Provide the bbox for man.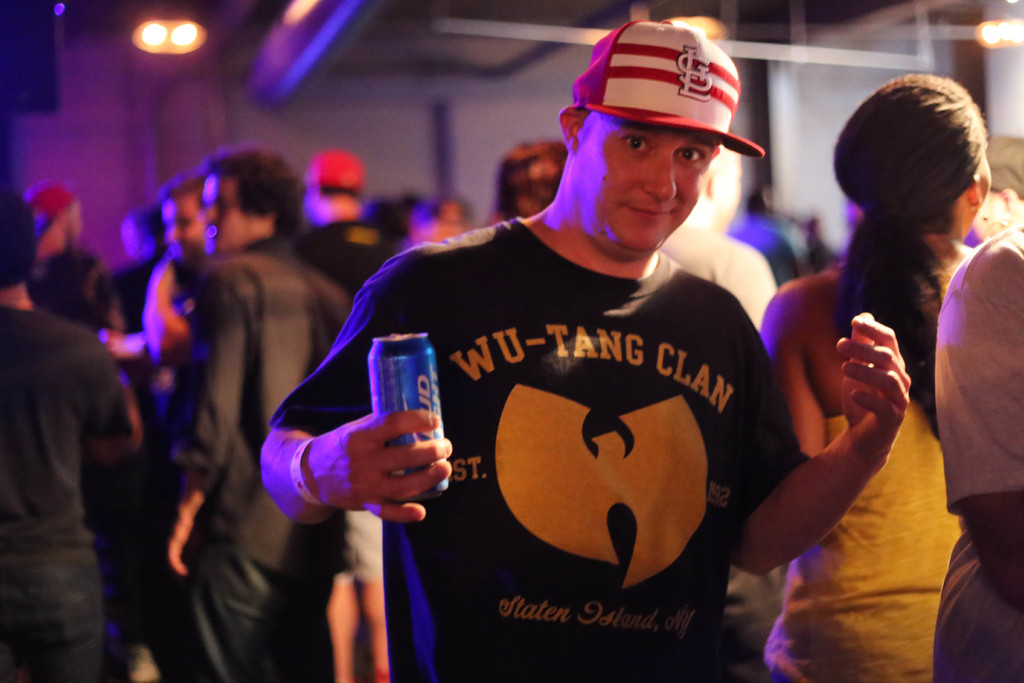
detection(270, 29, 876, 643).
